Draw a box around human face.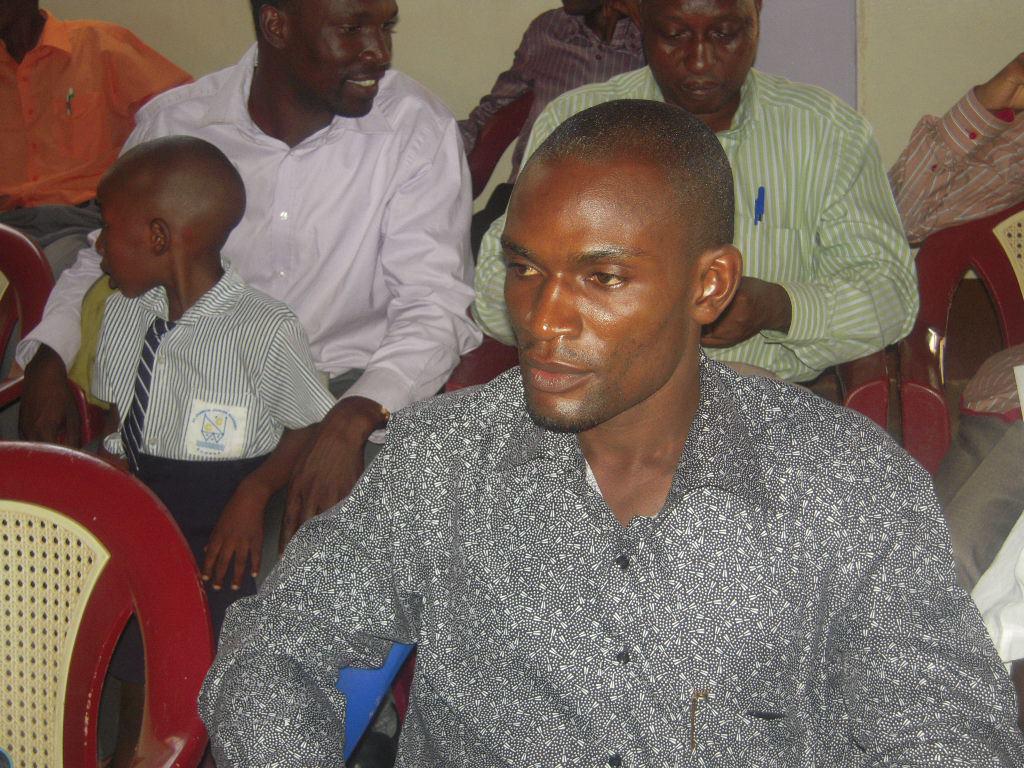
l=498, t=161, r=696, b=433.
